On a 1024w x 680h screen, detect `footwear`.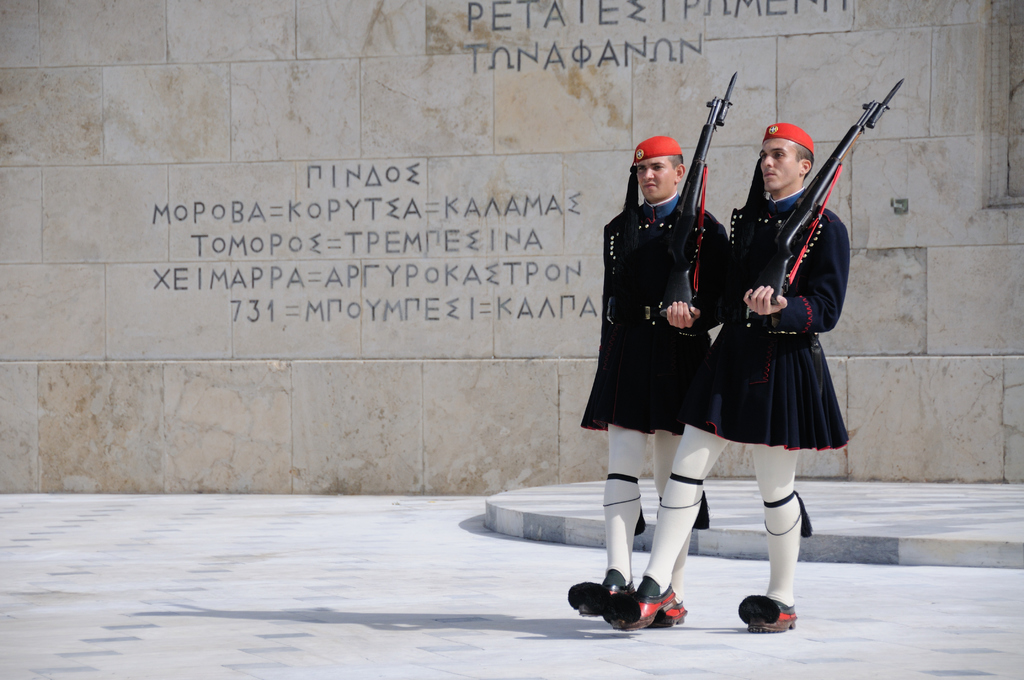
bbox(597, 584, 675, 625).
